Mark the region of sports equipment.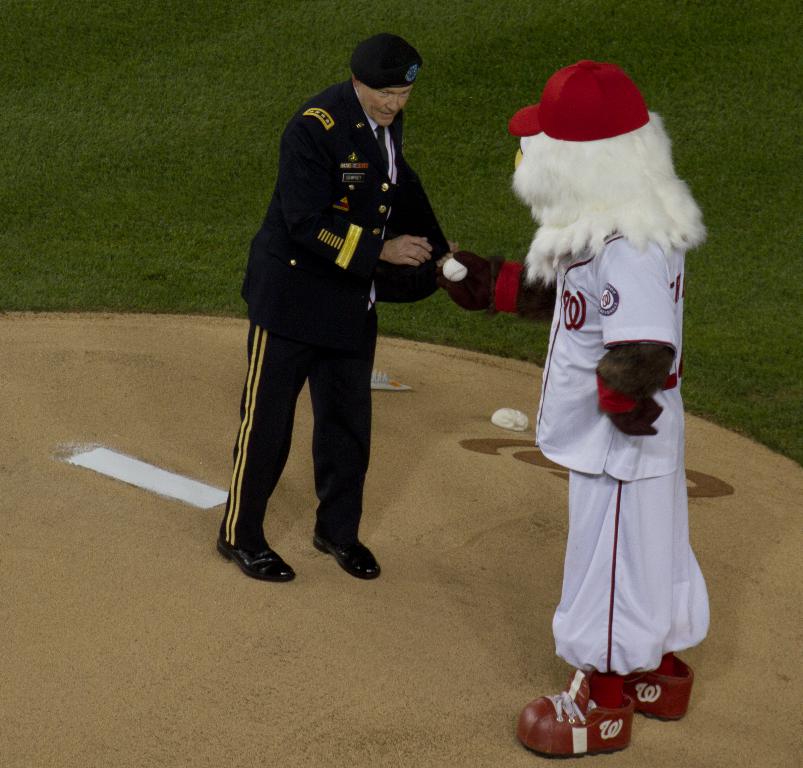
Region: pyautogui.locateOnScreen(623, 644, 698, 720).
